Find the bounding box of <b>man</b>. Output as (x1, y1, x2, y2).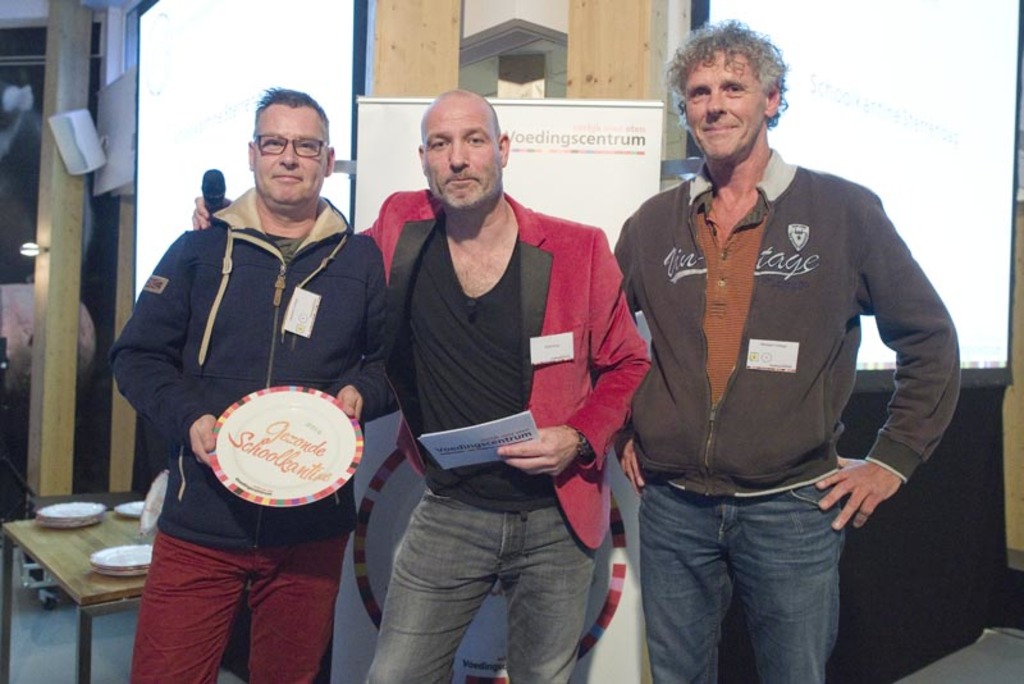
(612, 22, 960, 683).
